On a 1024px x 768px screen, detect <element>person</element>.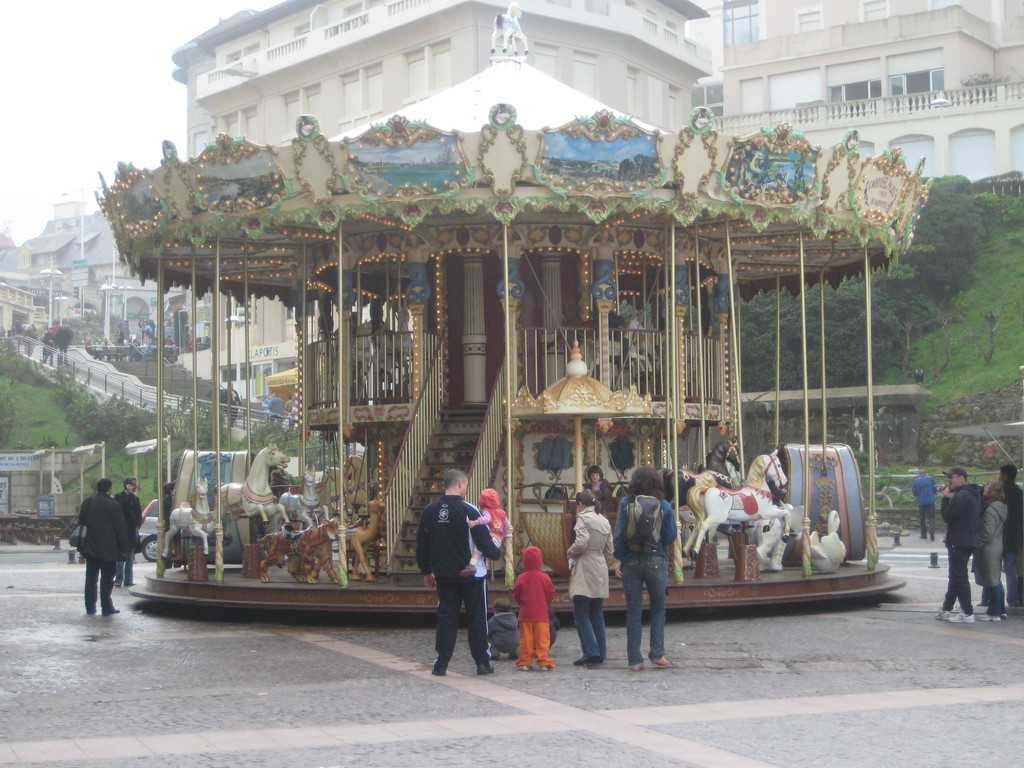
[left=421, top=461, right=504, bottom=662].
